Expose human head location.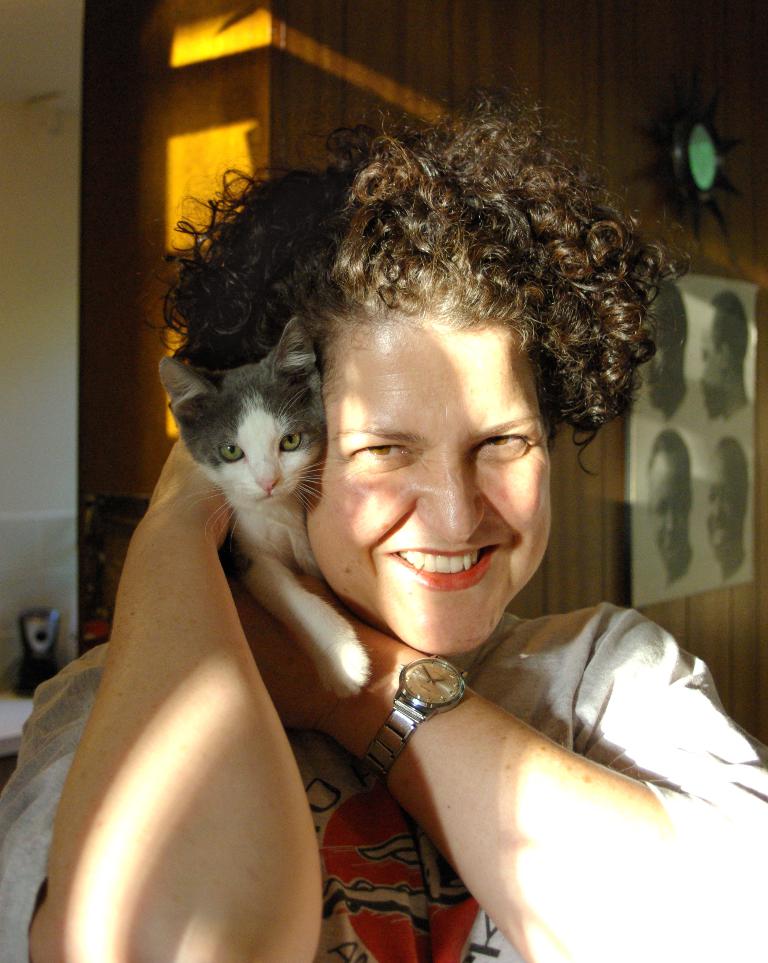
Exposed at 209,100,620,610.
